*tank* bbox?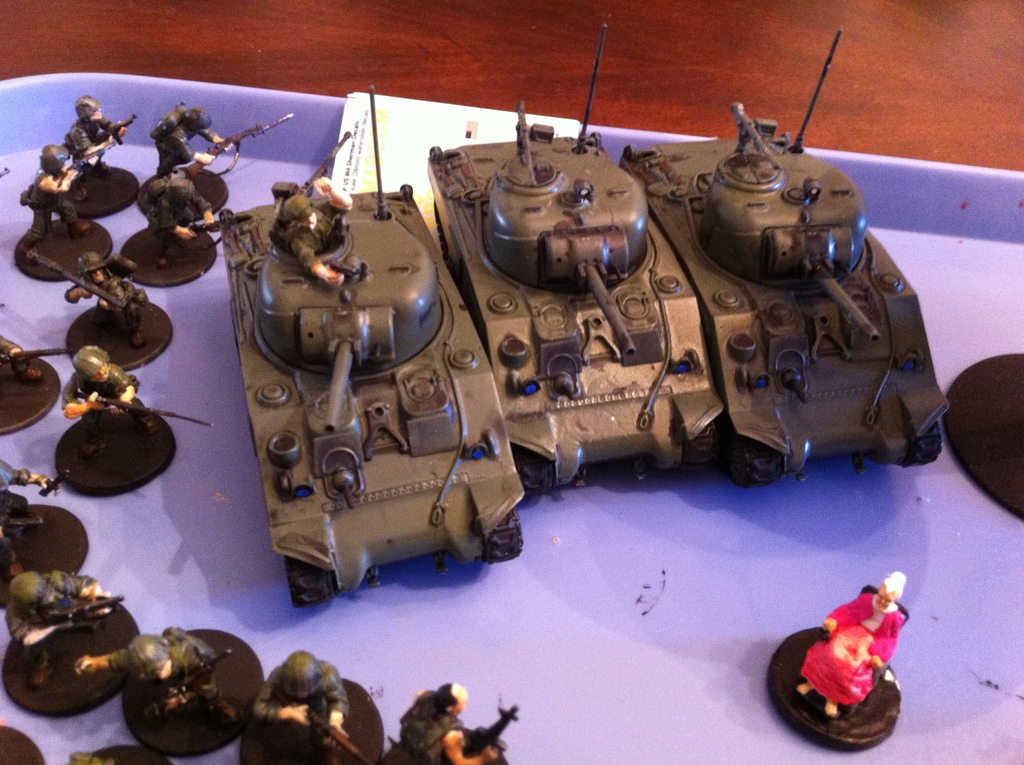
[x1=428, y1=22, x2=728, y2=500]
